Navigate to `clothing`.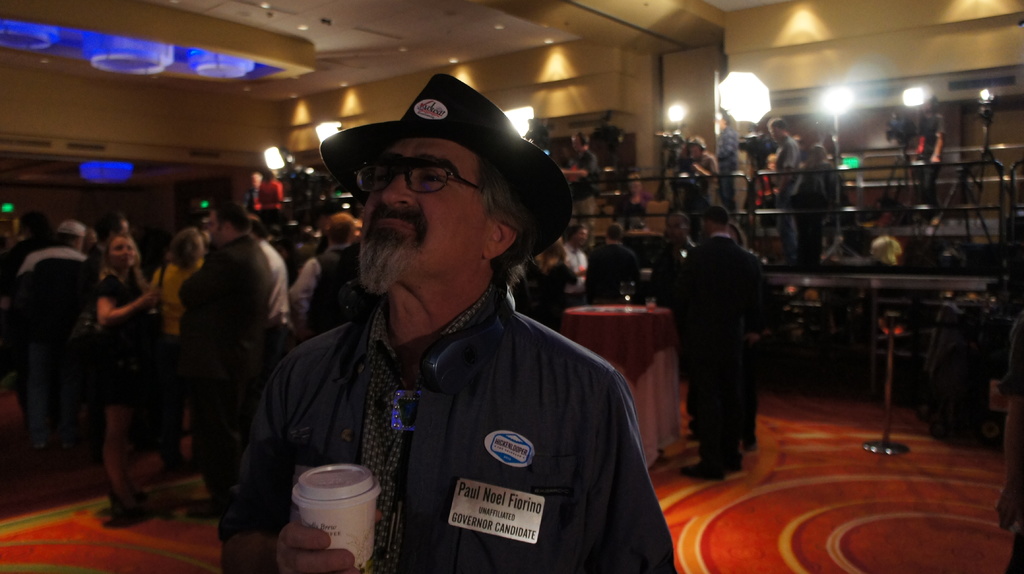
Navigation target: bbox(150, 255, 200, 335).
